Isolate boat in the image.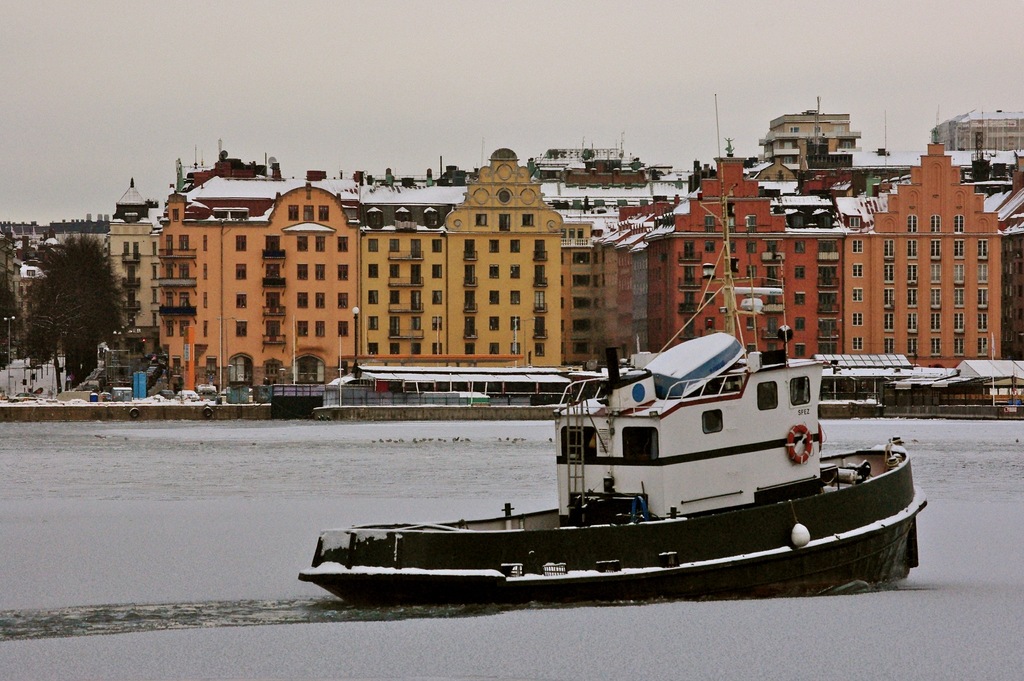
Isolated region: 292/86/934/609.
